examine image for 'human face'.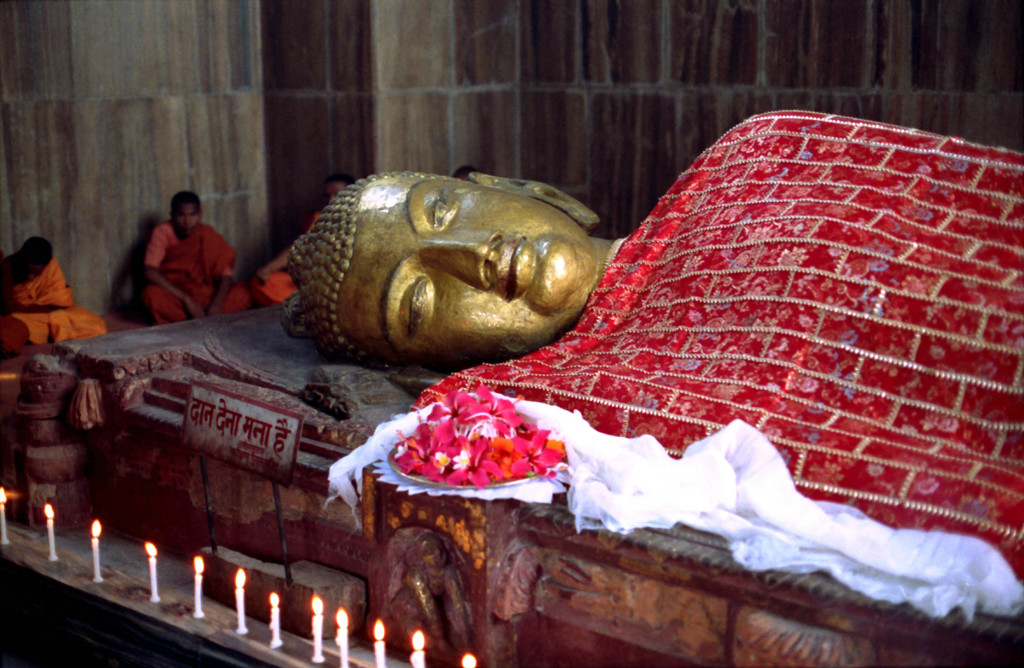
Examination result: pyautogui.locateOnScreen(348, 182, 593, 362).
